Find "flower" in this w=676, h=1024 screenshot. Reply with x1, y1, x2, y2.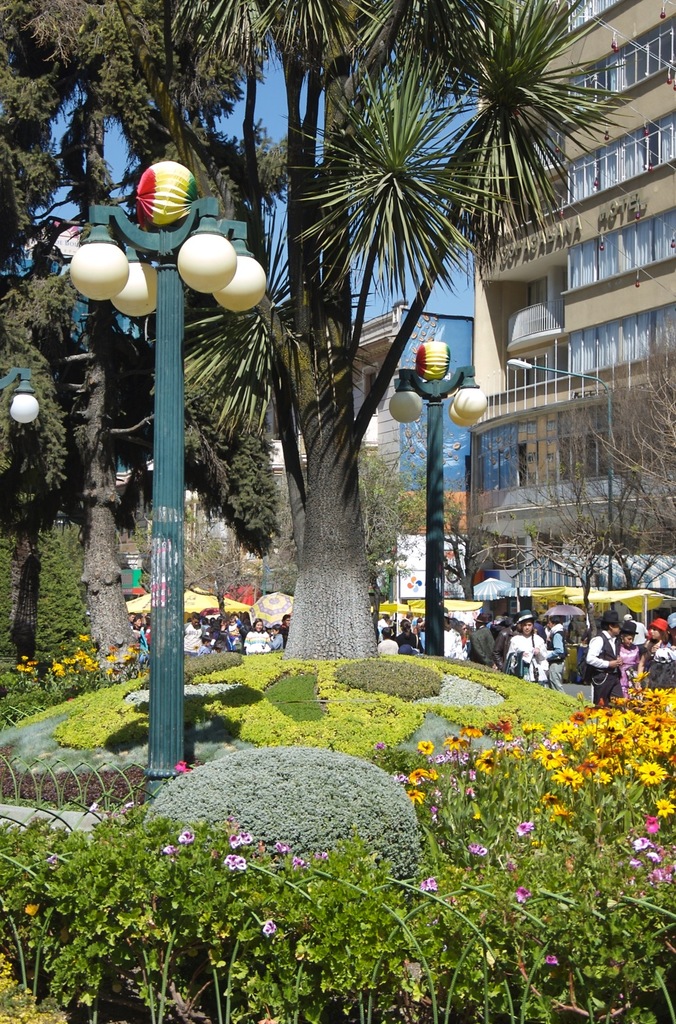
516, 819, 533, 838.
